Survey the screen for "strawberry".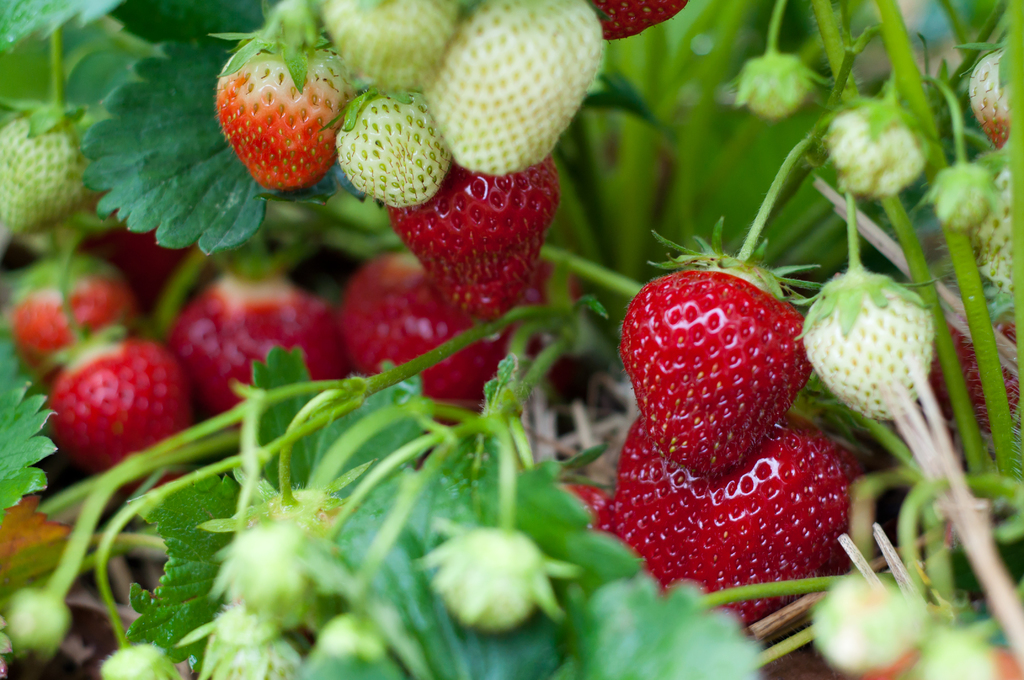
Survey found: (973,154,1018,299).
